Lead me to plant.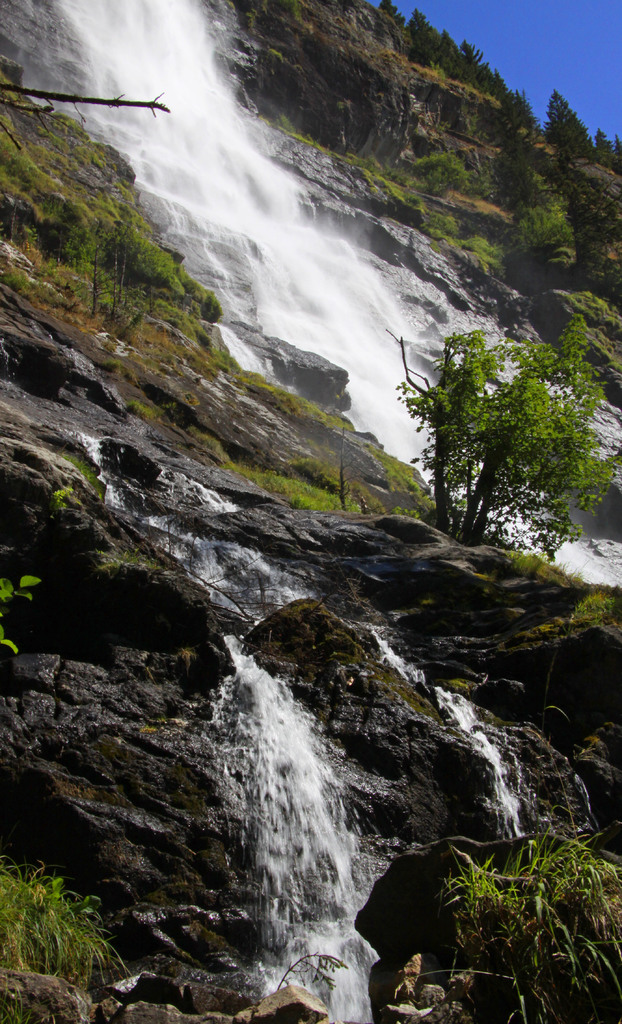
Lead to region(443, 814, 621, 1023).
